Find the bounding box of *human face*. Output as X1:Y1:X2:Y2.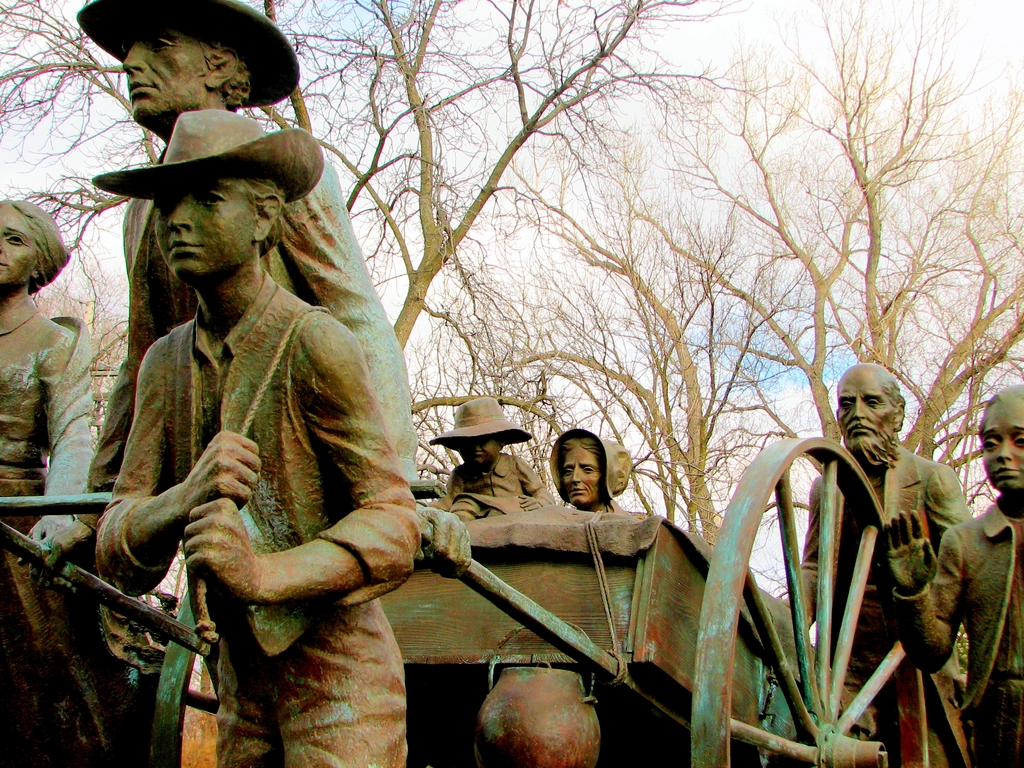
564:445:599:505.
